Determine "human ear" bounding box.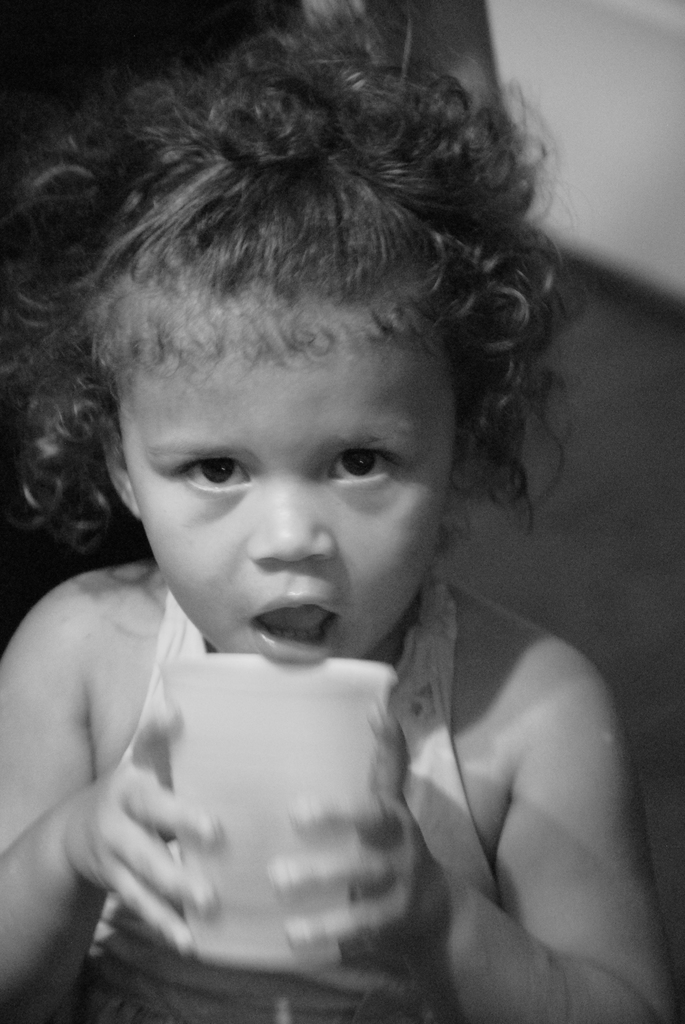
Determined: (x1=97, y1=423, x2=138, y2=520).
